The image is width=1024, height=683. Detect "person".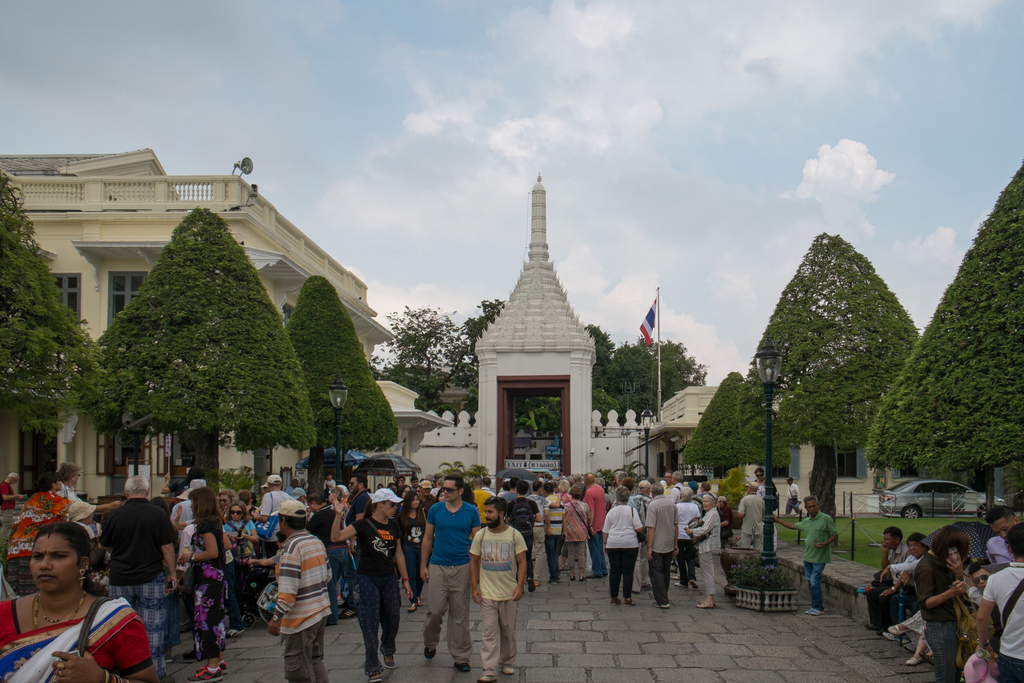
Detection: (x1=735, y1=477, x2=767, y2=551).
